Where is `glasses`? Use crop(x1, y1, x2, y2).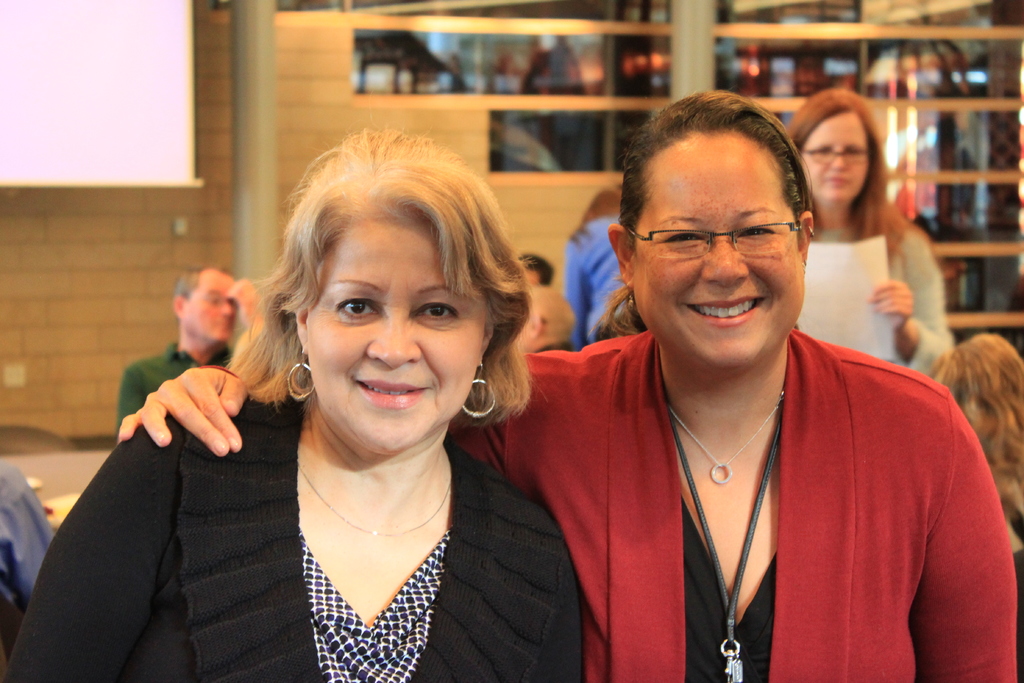
crop(801, 142, 877, 167).
